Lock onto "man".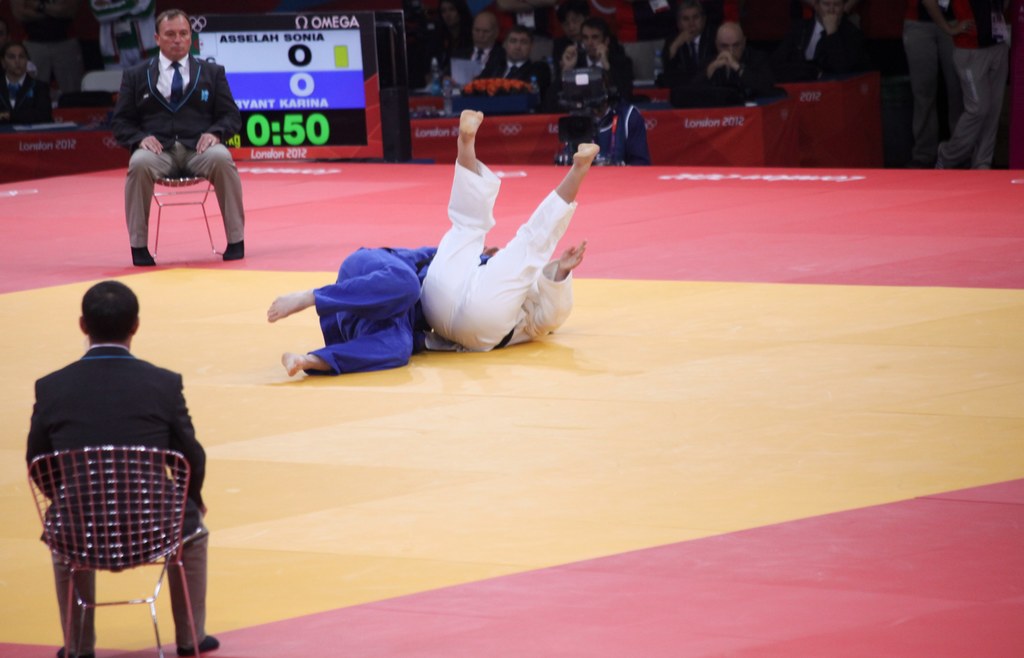
Locked: (17, 275, 221, 657).
